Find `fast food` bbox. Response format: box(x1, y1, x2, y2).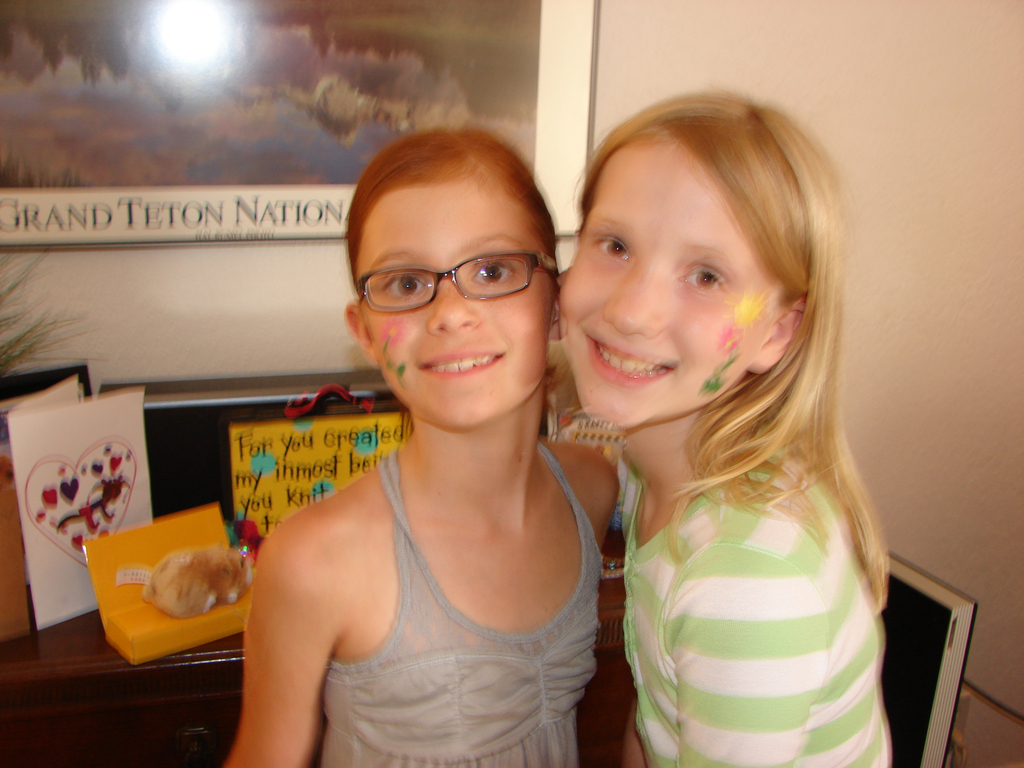
box(140, 539, 259, 616).
